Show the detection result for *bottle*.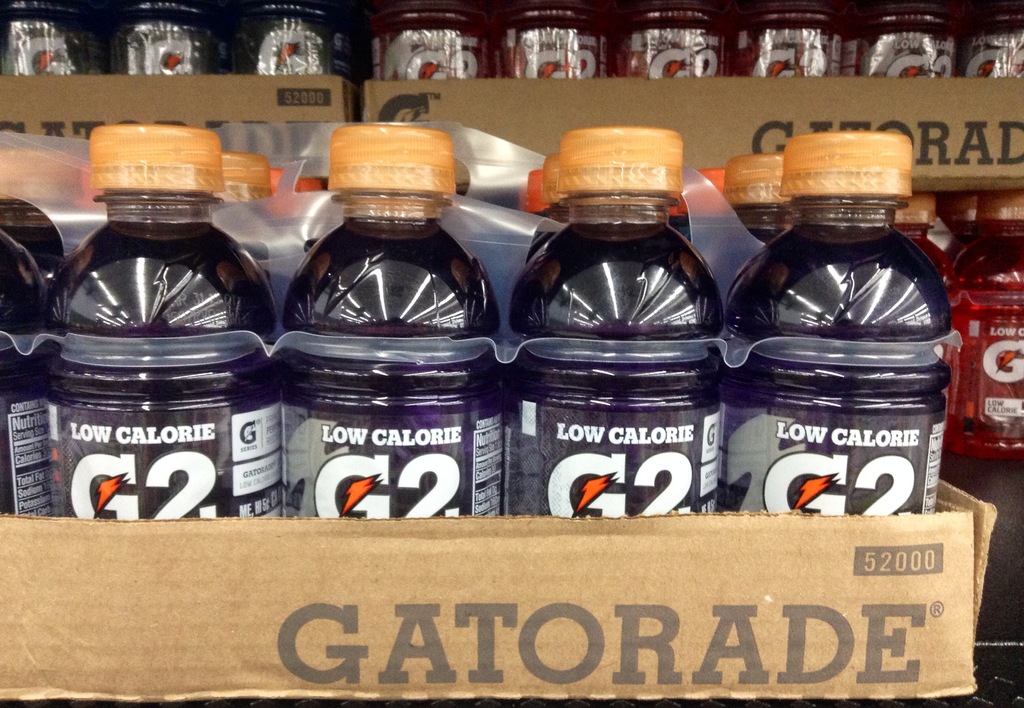
889, 187, 959, 289.
